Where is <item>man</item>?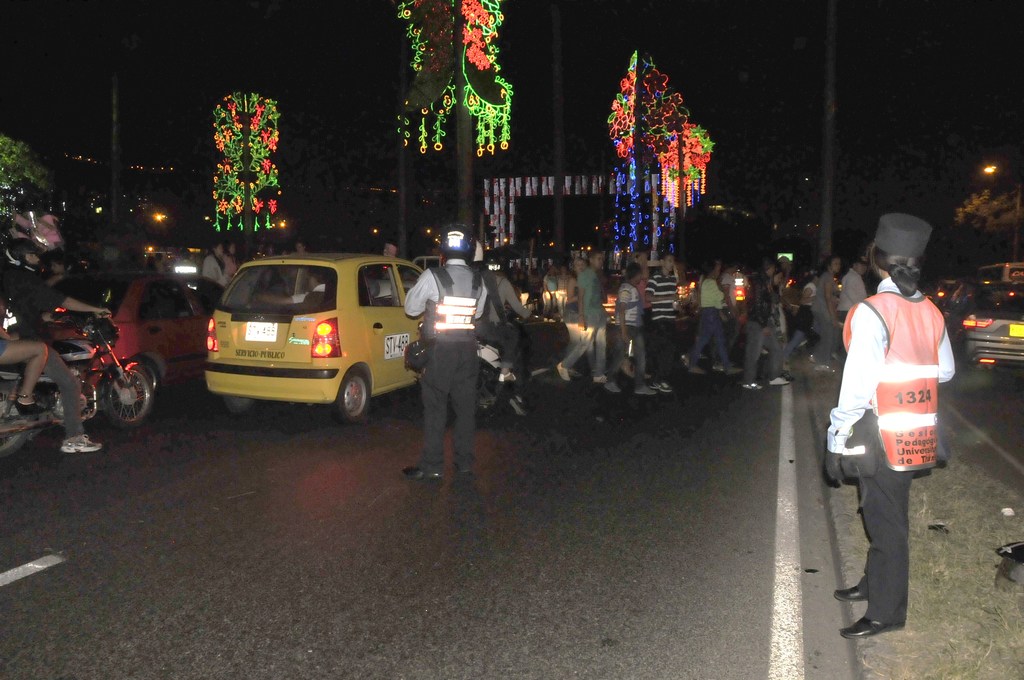
486 253 529 406.
